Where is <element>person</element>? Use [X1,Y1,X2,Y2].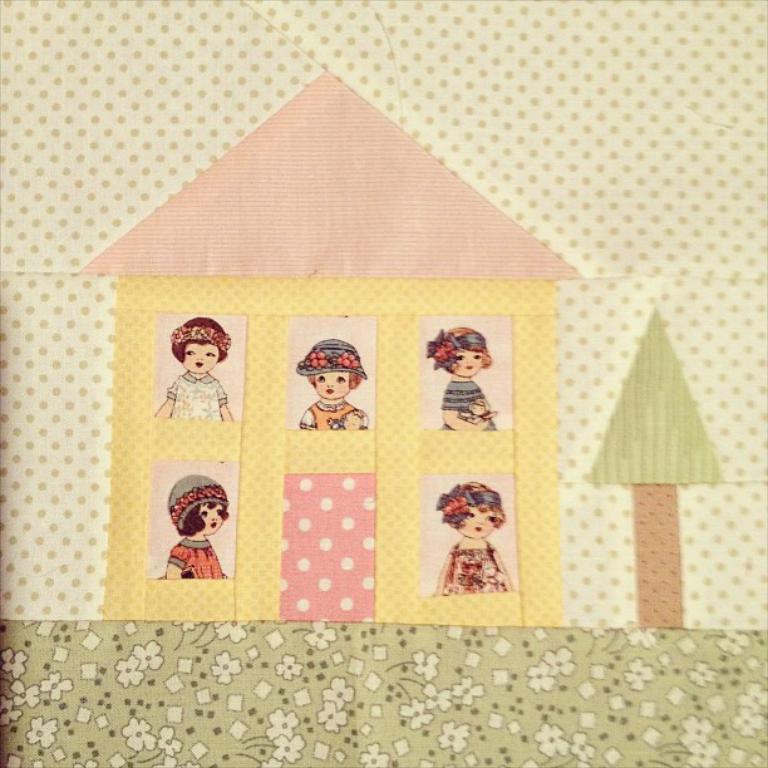
[427,328,499,432].
